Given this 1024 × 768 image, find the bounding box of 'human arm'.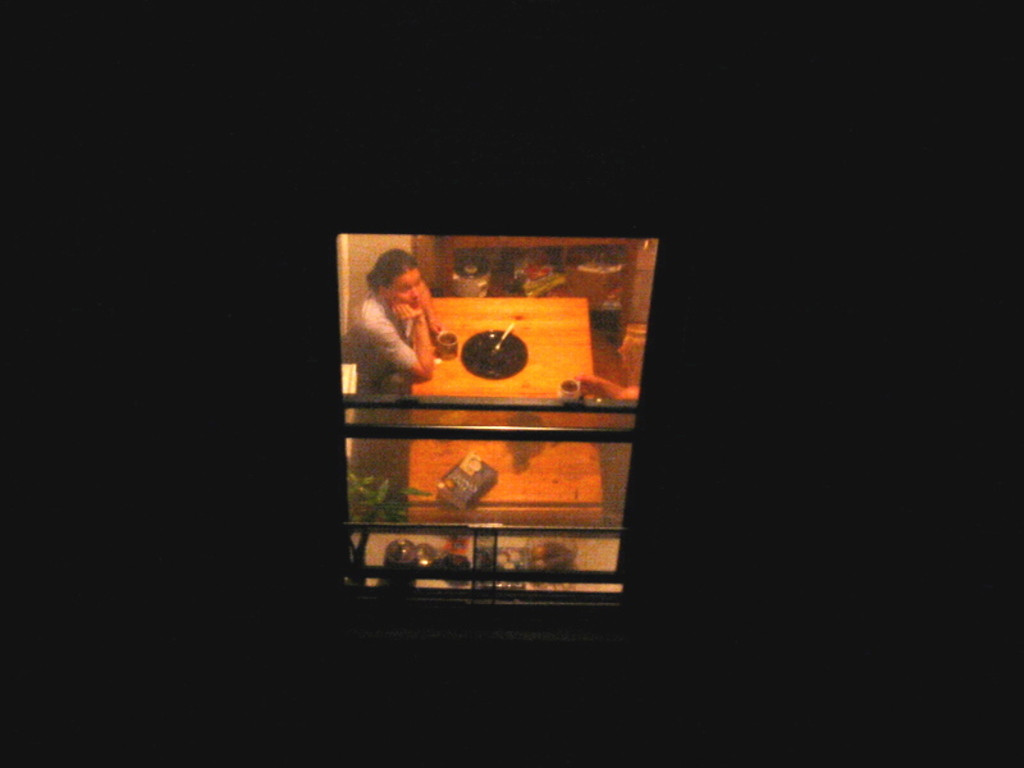
577, 379, 641, 406.
